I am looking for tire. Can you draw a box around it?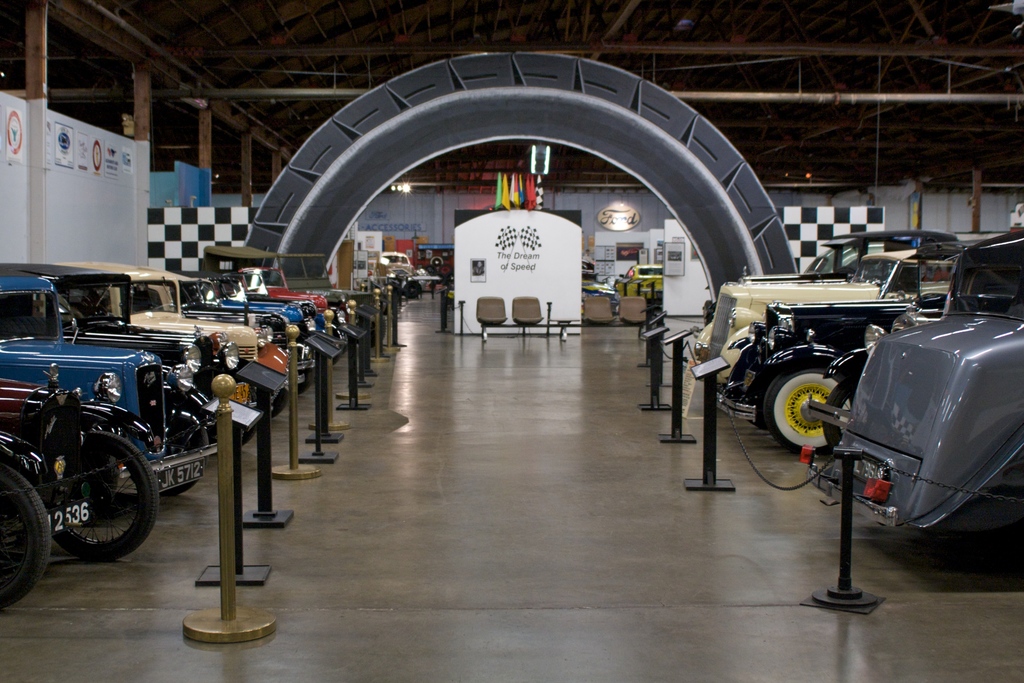
Sure, the bounding box is pyautogui.locateOnScreen(401, 279, 425, 300).
